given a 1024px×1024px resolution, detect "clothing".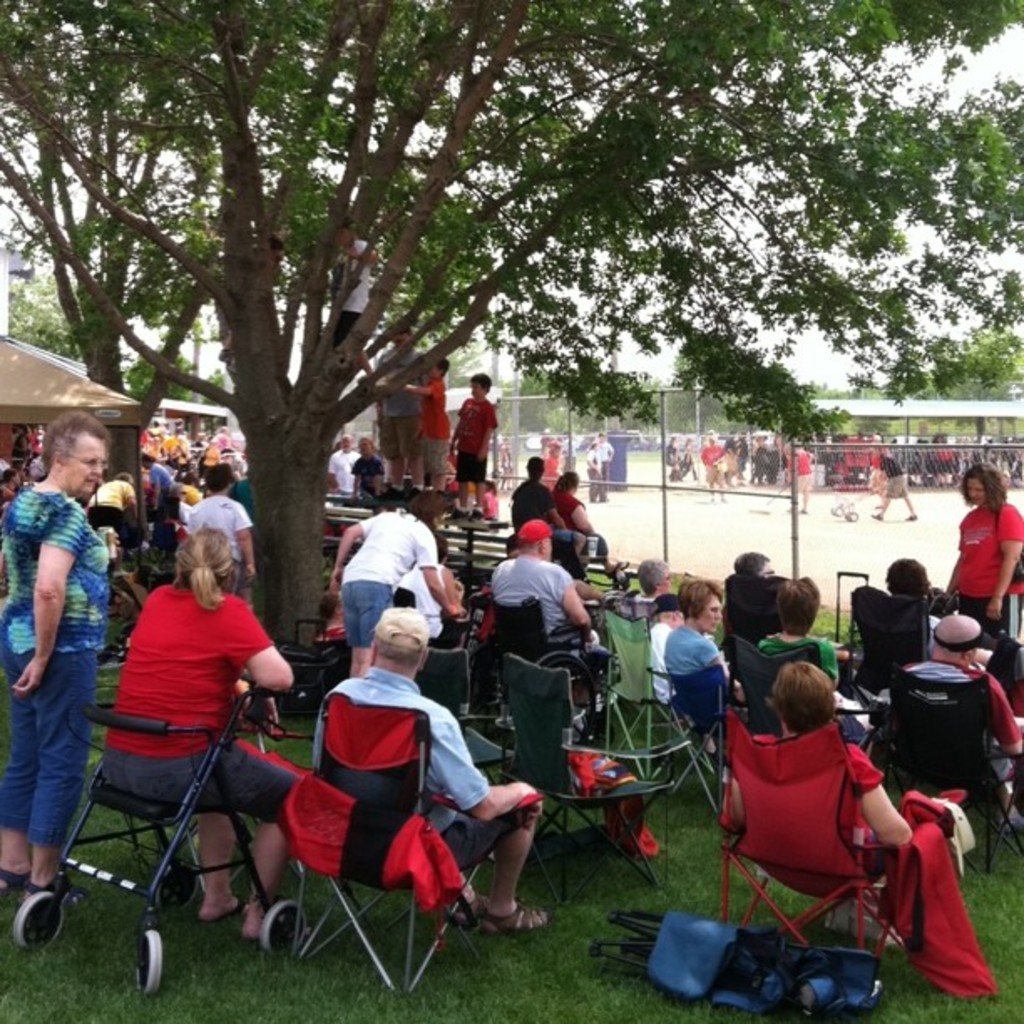
875 453 907 499.
